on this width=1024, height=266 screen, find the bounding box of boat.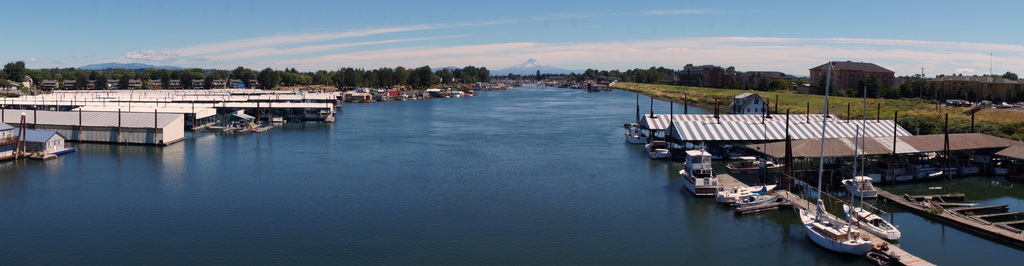
Bounding box: bbox(840, 85, 899, 243).
